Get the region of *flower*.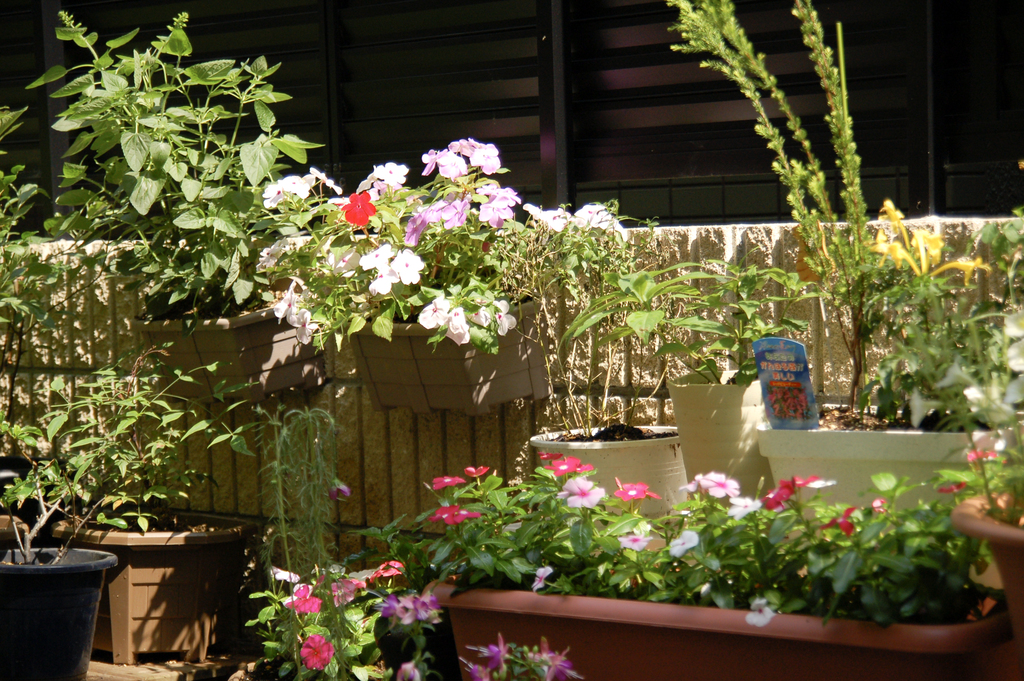
[left=427, top=500, right=457, bottom=521].
